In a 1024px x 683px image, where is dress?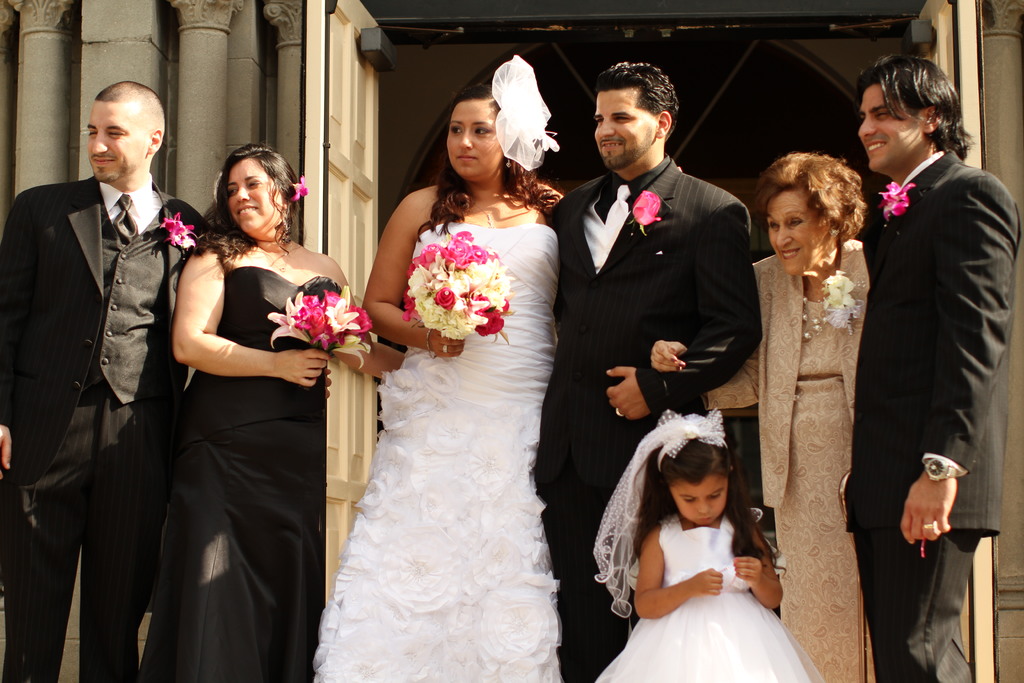
[585,506,829,682].
